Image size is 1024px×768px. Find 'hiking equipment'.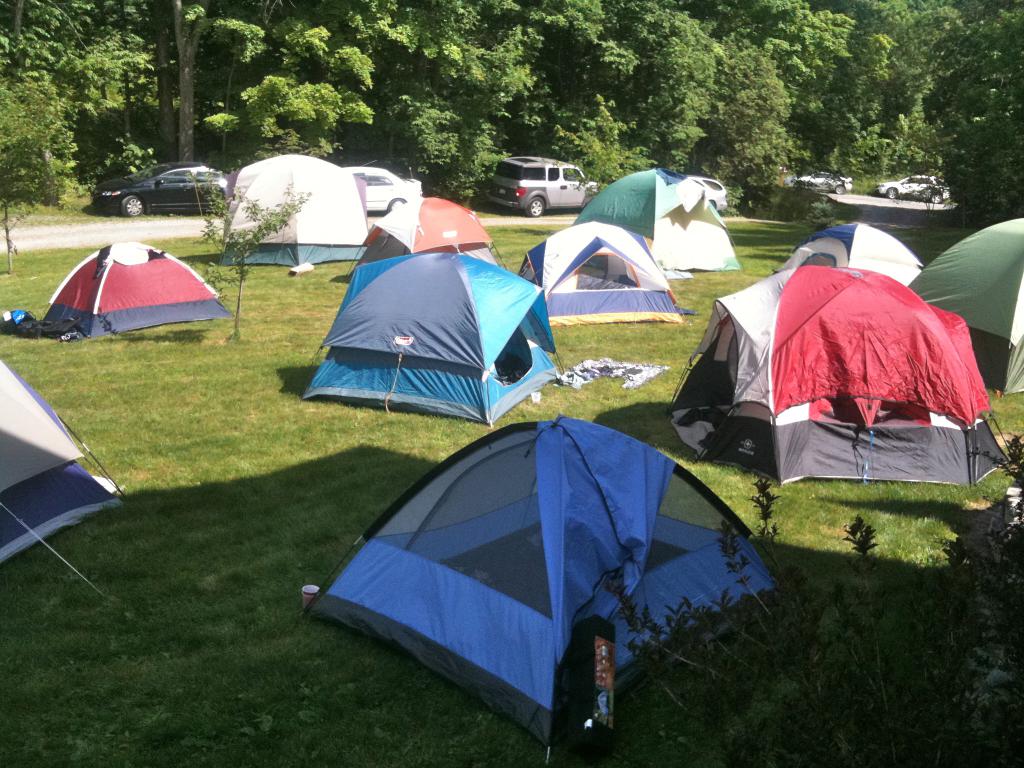
locate(42, 237, 234, 343).
